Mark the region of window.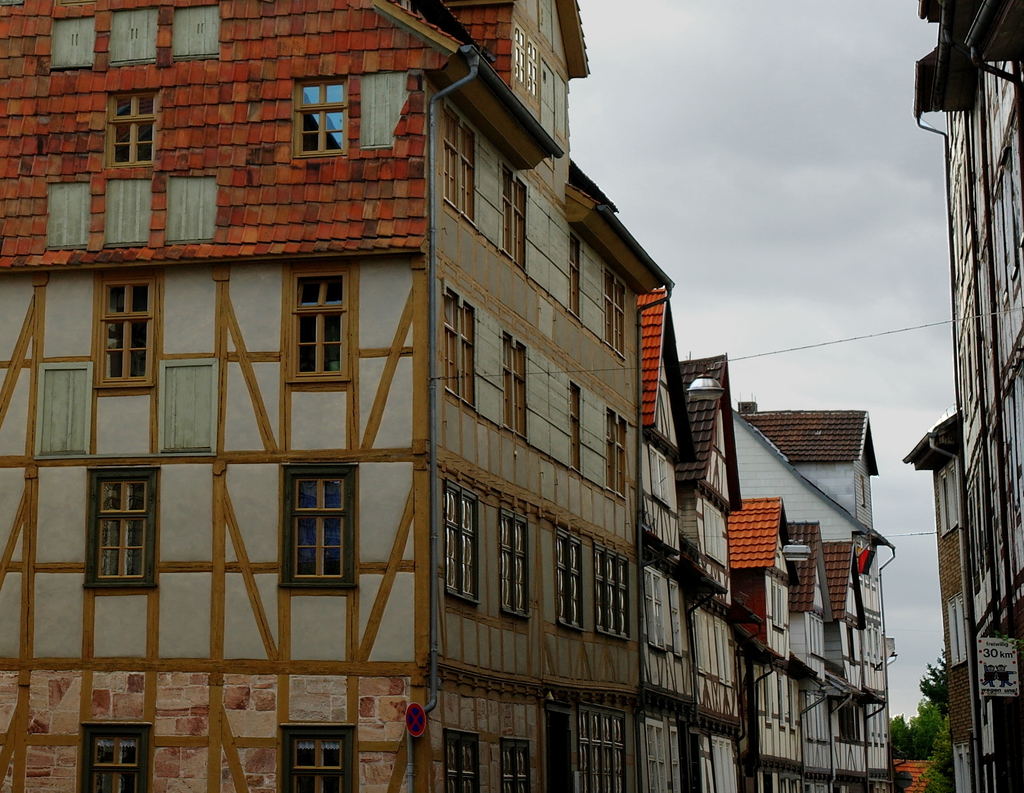
Region: {"x1": 643, "y1": 721, "x2": 678, "y2": 792}.
